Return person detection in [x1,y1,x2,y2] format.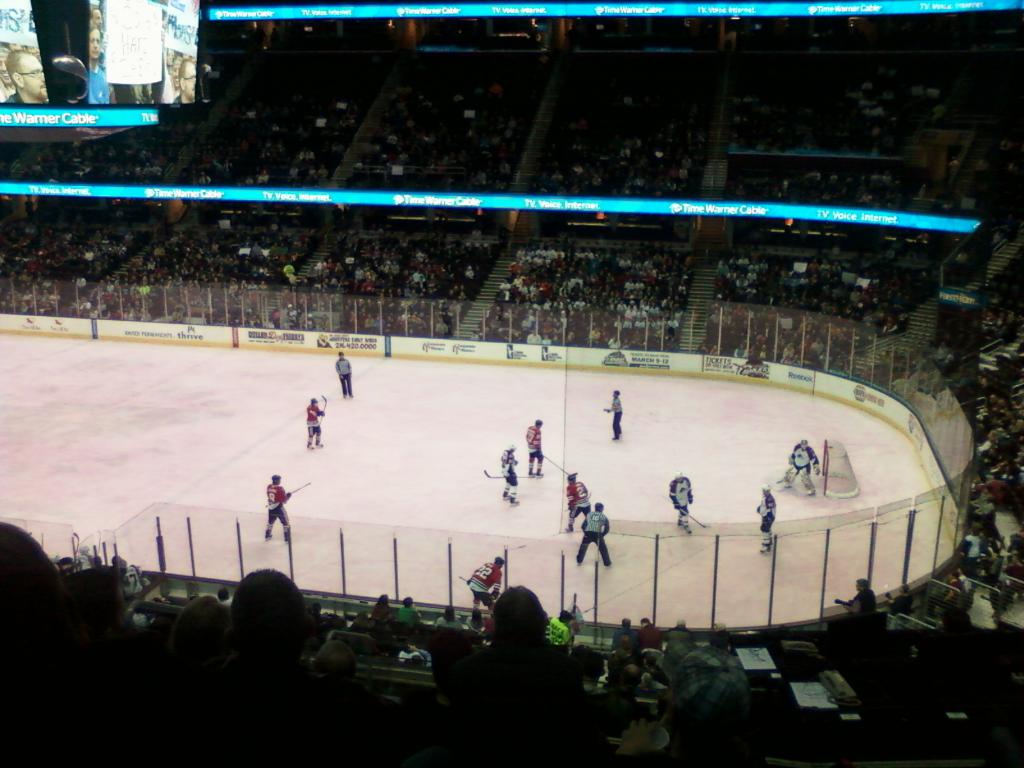
[88,28,111,102].
